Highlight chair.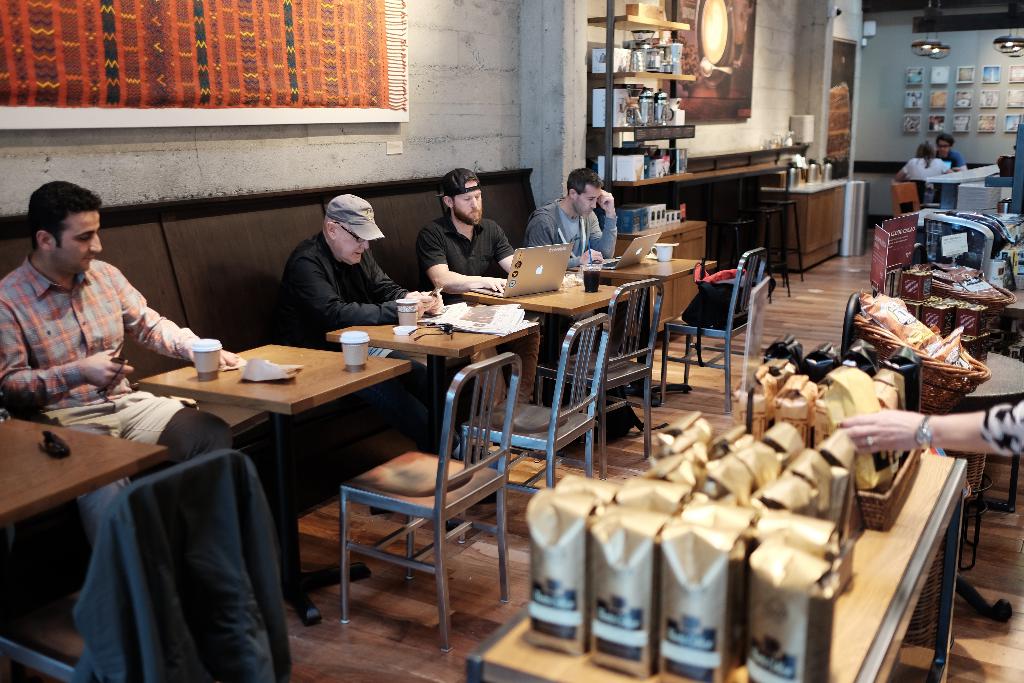
Highlighted region: 460, 311, 607, 511.
